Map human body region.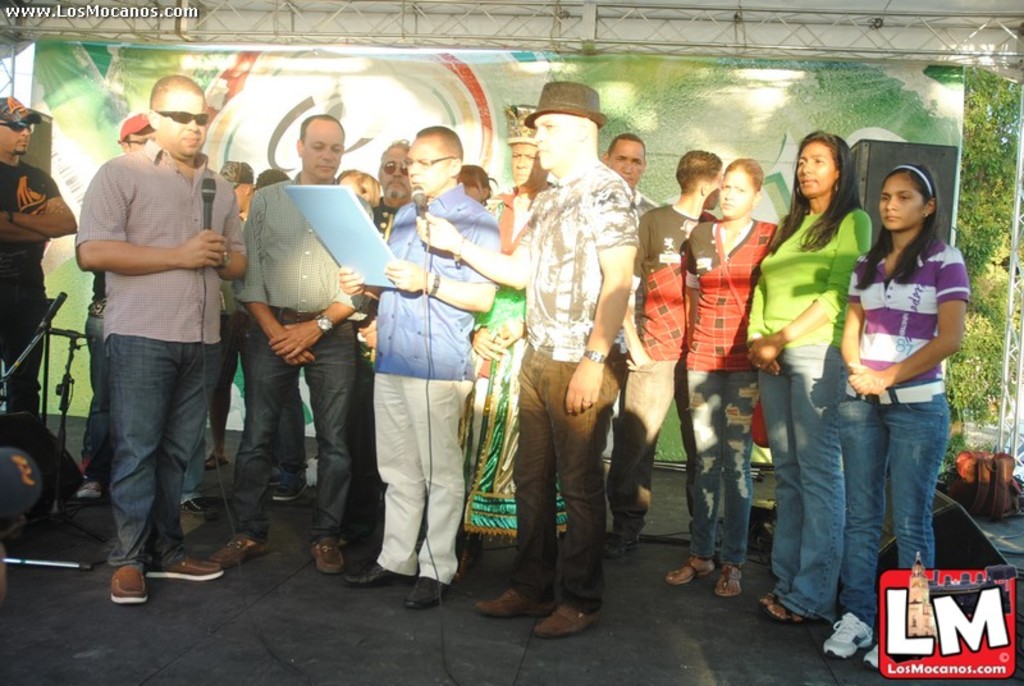
Mapped to 0/150/78/424.
